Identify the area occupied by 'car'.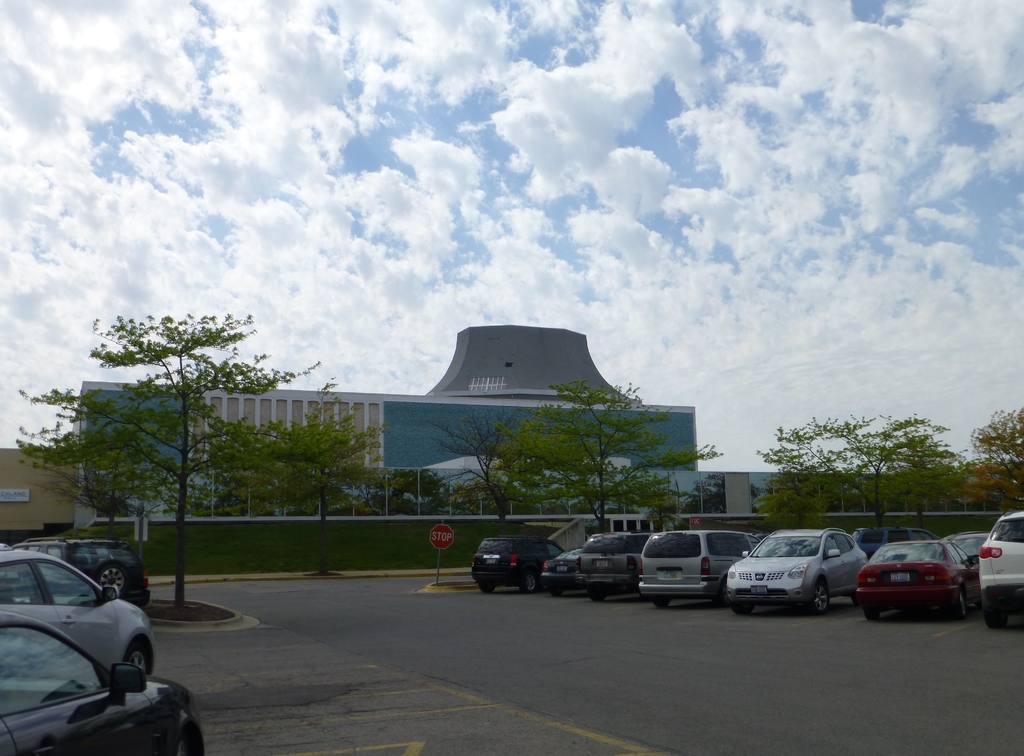
Area: select_region(8, 537, 154, 604).
